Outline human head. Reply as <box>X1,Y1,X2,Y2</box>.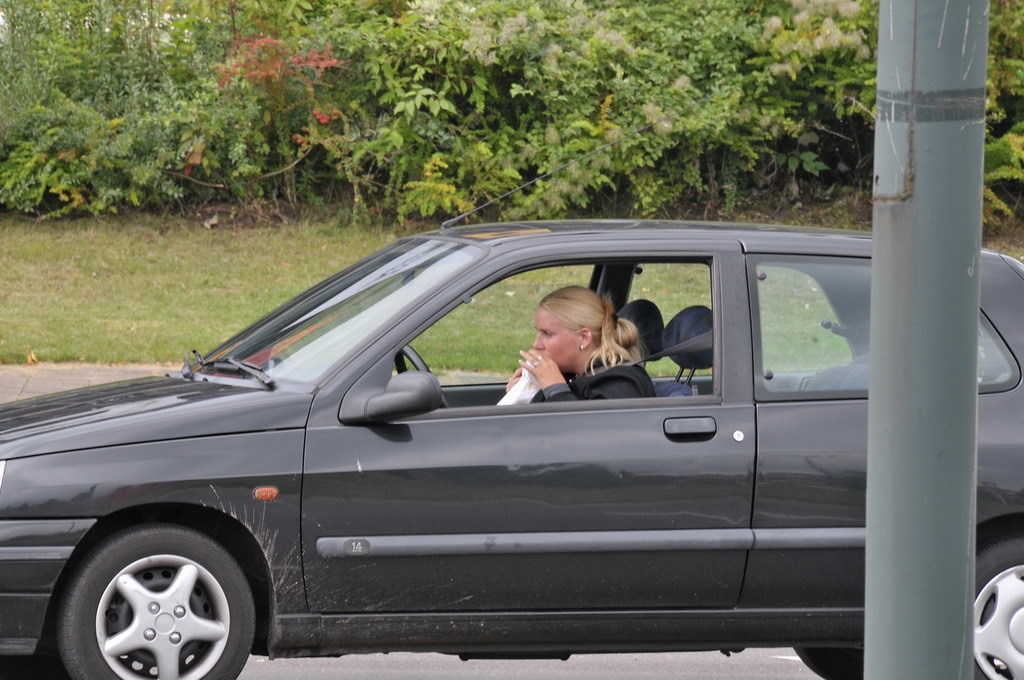
<box>541,296,630,379</box>.
